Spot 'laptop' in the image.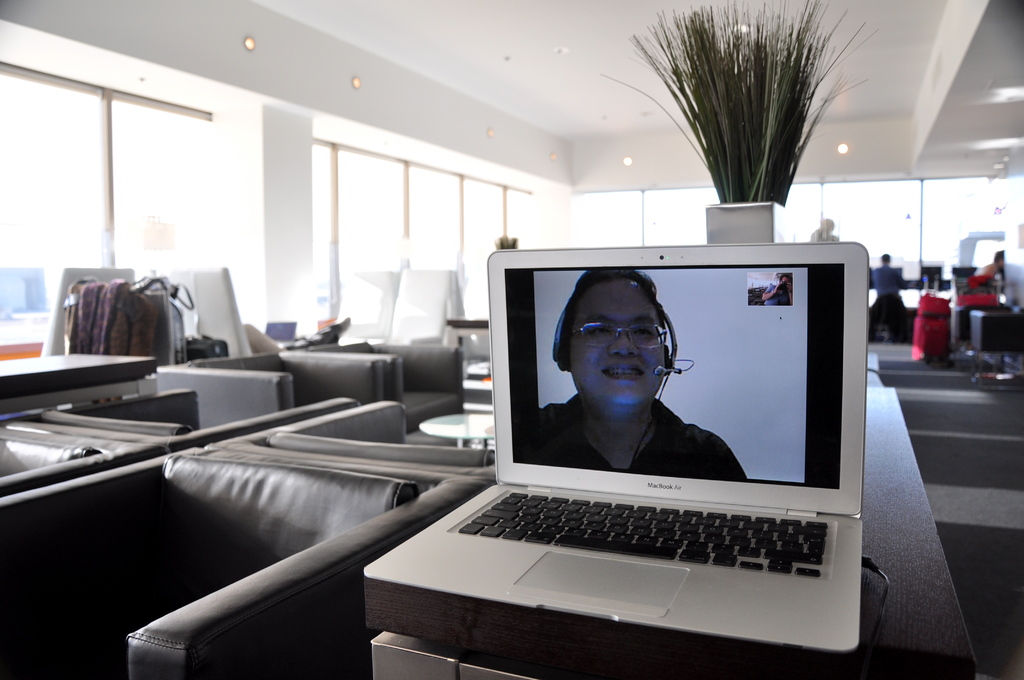
'laptop' found at (left=381, top=231, right=899, bottom=665).
